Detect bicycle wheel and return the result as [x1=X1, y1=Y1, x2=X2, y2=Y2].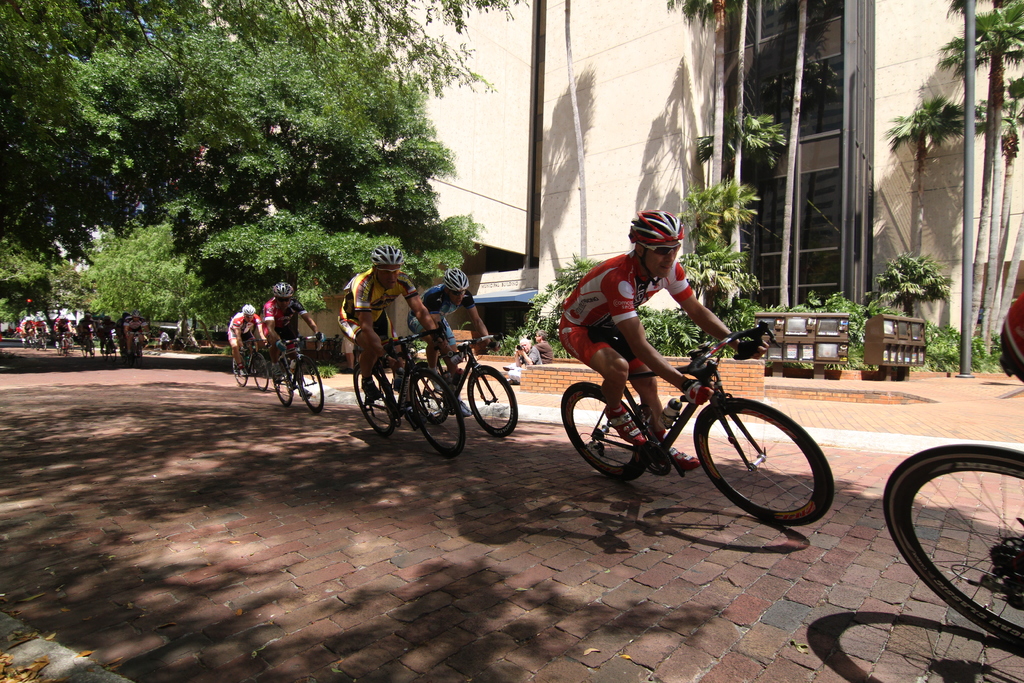
[x1=352, y1=364, x2=394, y2=434].
